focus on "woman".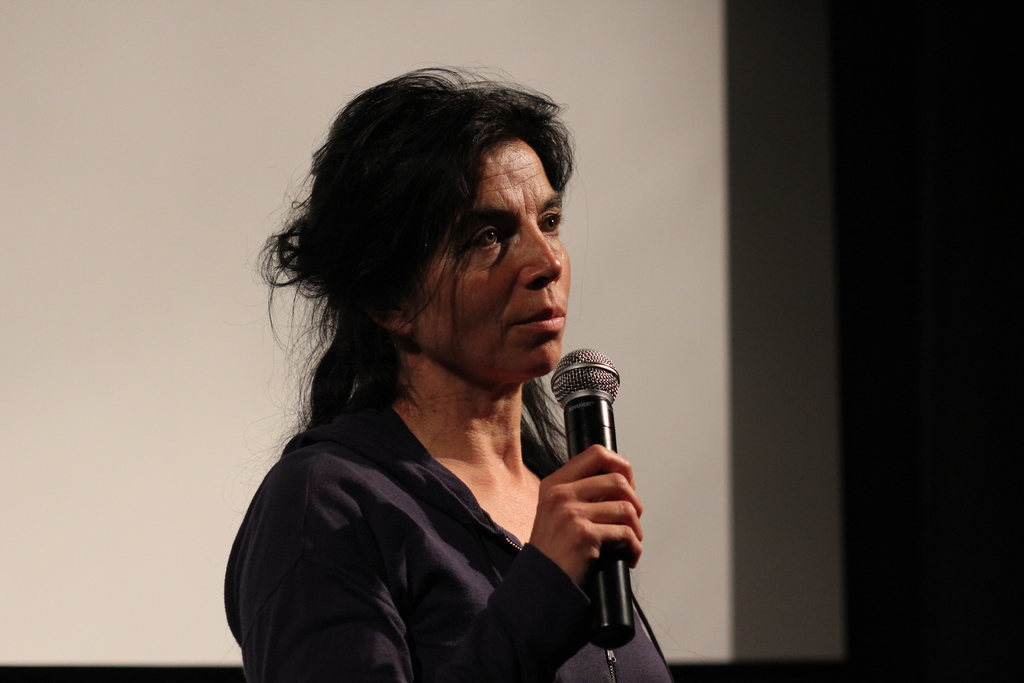
Focused at 195:54:676:682.
